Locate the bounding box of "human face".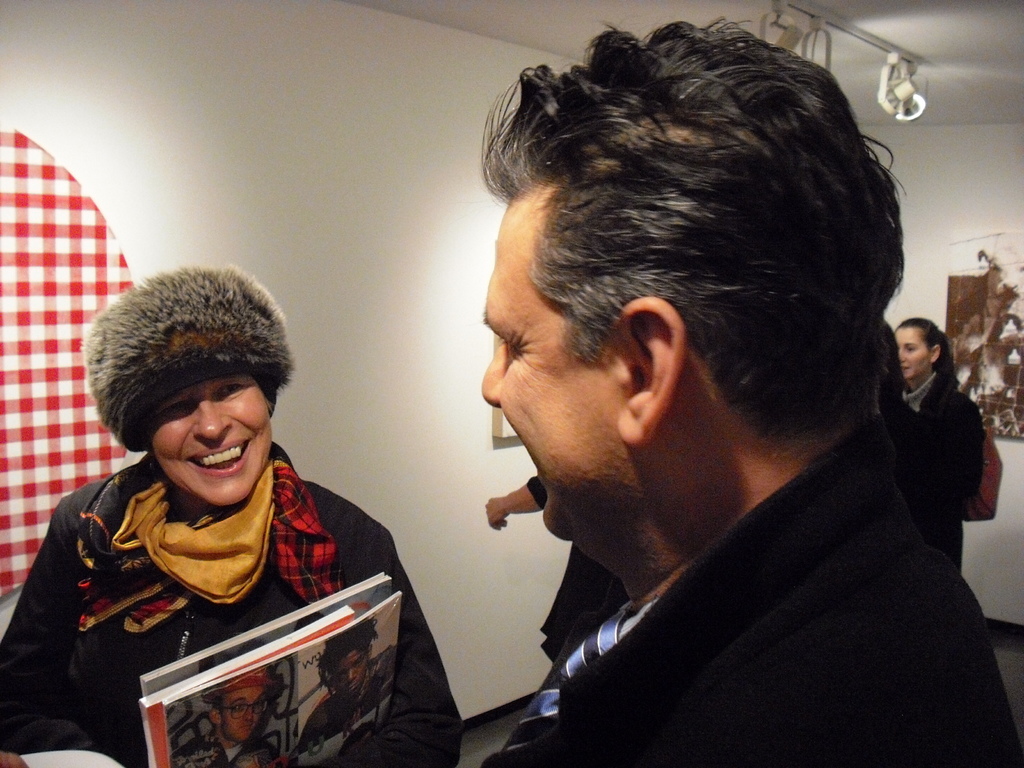
Bounding box: [x1=895, y1=325, x2=932, y2=378].
